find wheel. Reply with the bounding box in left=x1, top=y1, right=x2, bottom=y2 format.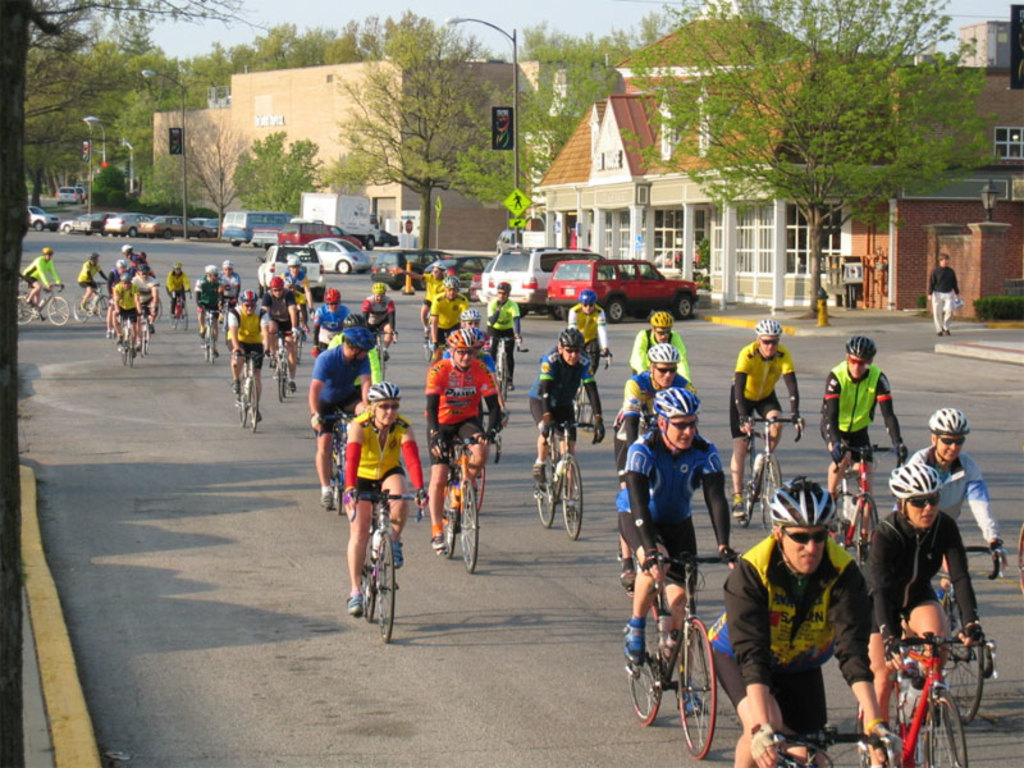
left=165, top=297, right=177, bottom=328.
